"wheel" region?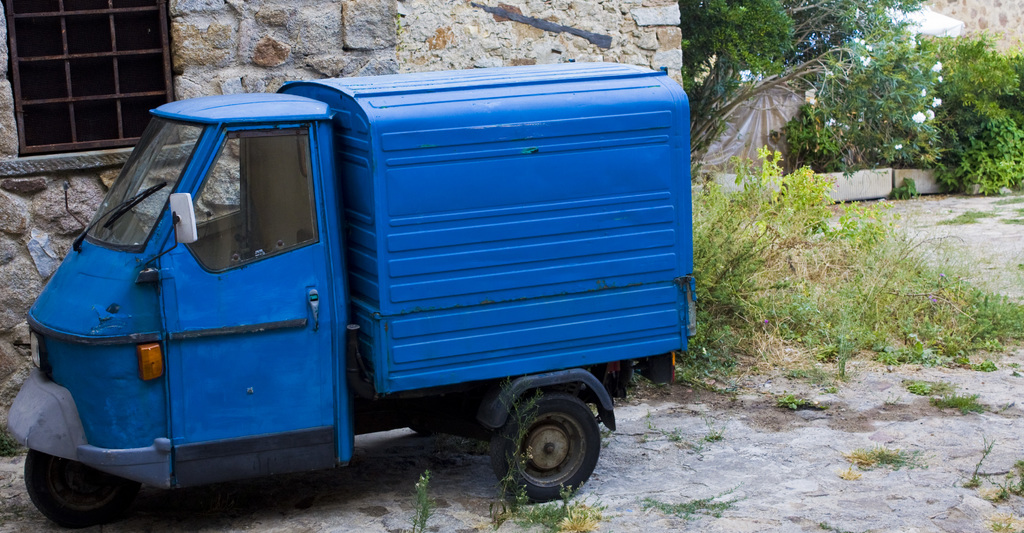
crop(26, 448, 133, 524)
